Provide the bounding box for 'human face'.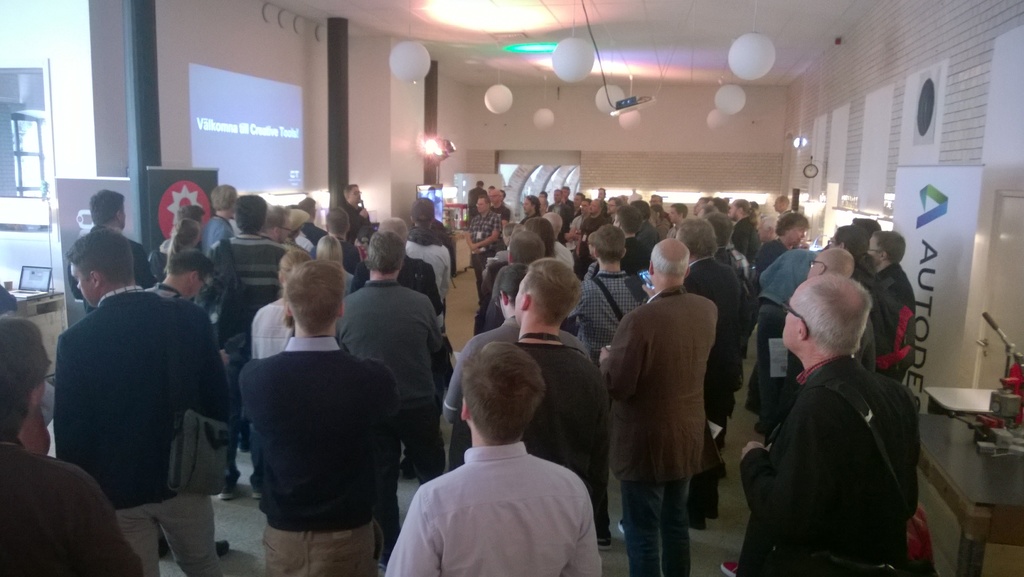
[left=782, top=290, right=796, bottom=346].
